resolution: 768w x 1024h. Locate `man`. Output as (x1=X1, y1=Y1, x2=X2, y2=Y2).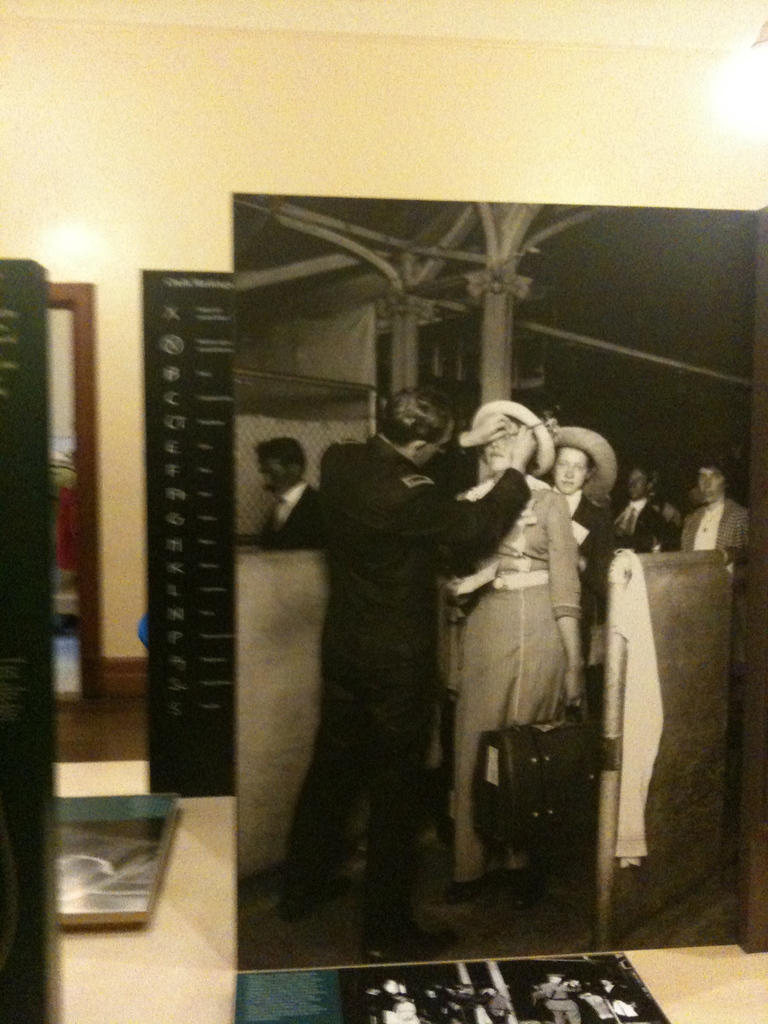
(x1=265, y1=379, x2=515, y2=913).
